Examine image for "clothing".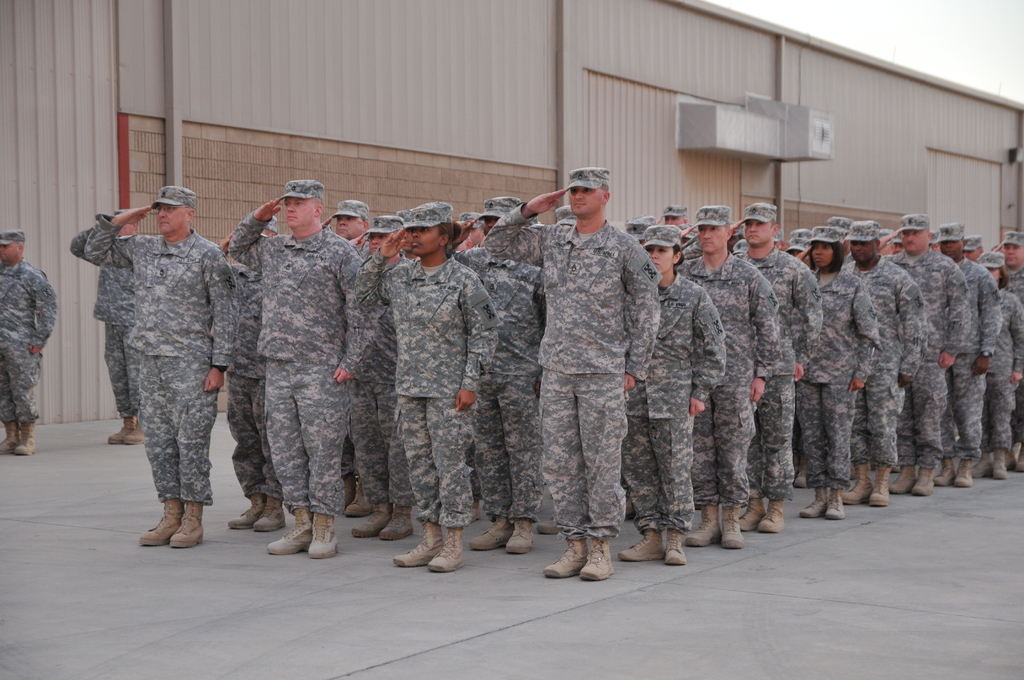
Examination result: l=951, t=252, r=999, b=458.
